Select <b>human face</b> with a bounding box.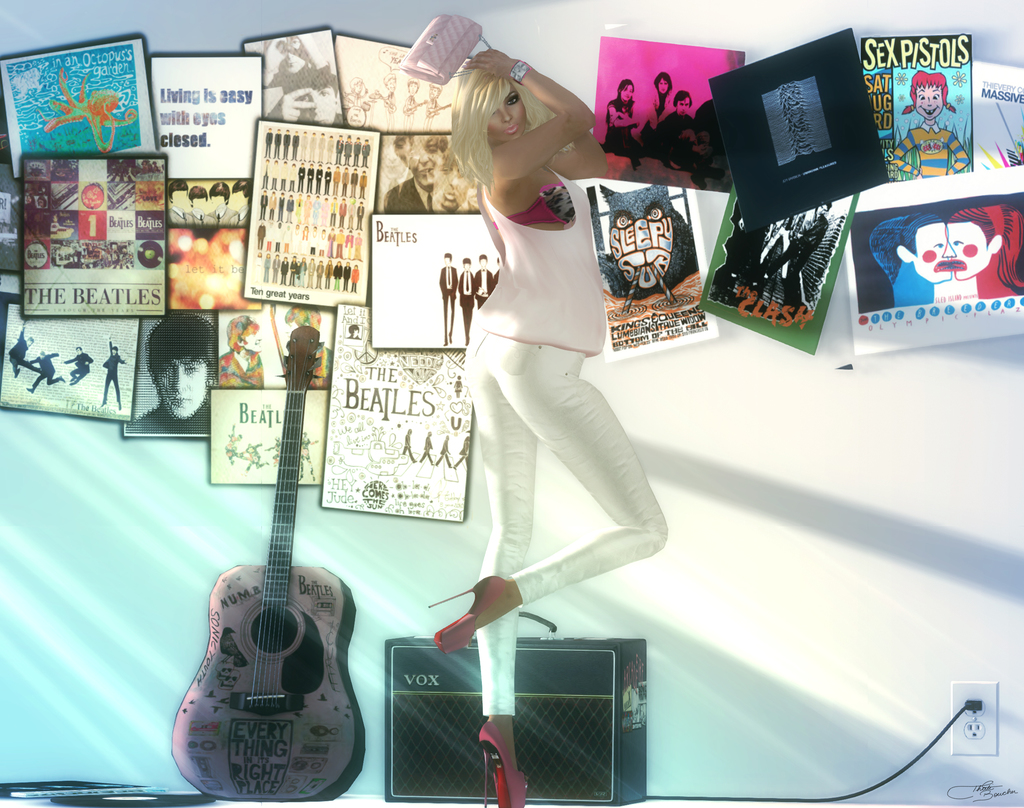
region(140, 161, 147, 171).
